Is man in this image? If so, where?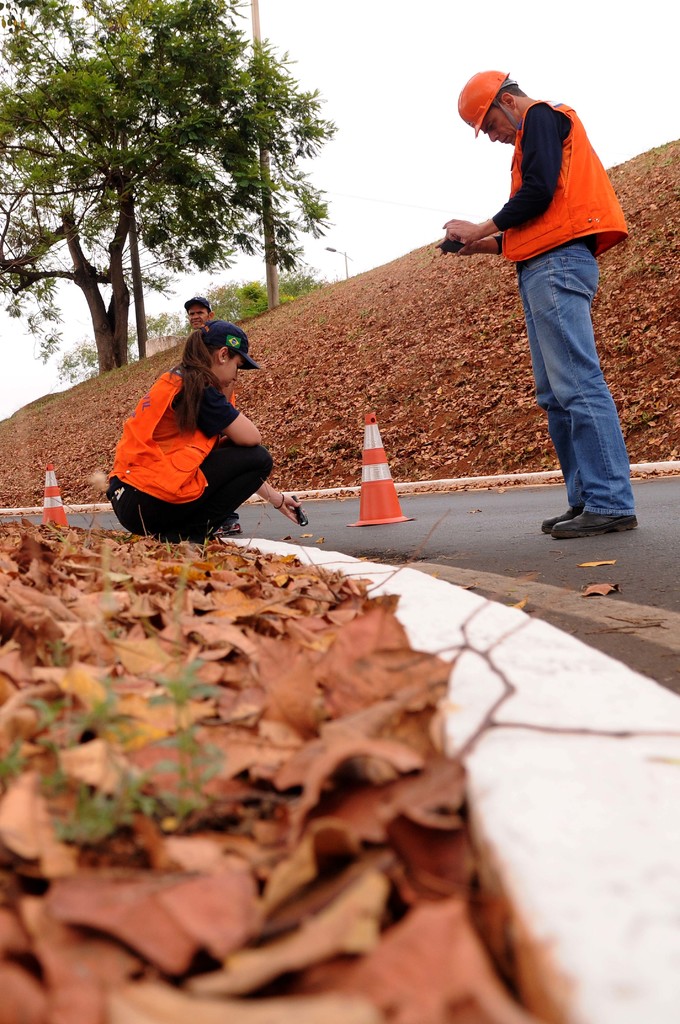
Yes, at <box>188,295,248,545</box>.
